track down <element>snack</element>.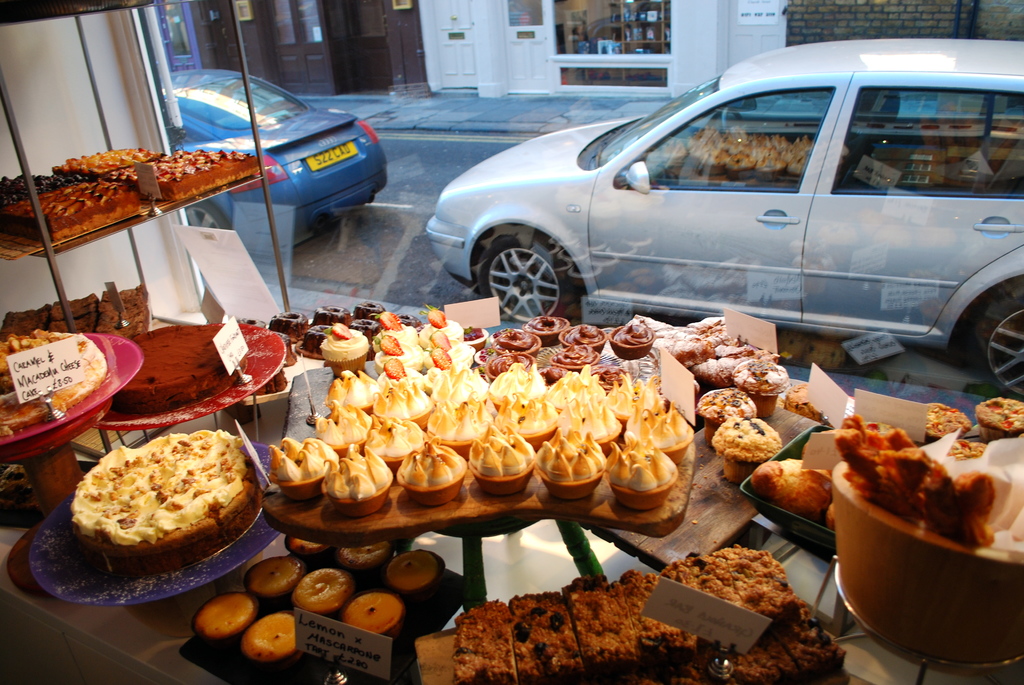
Tracked to bbox=[294, 571, 358, 623].
